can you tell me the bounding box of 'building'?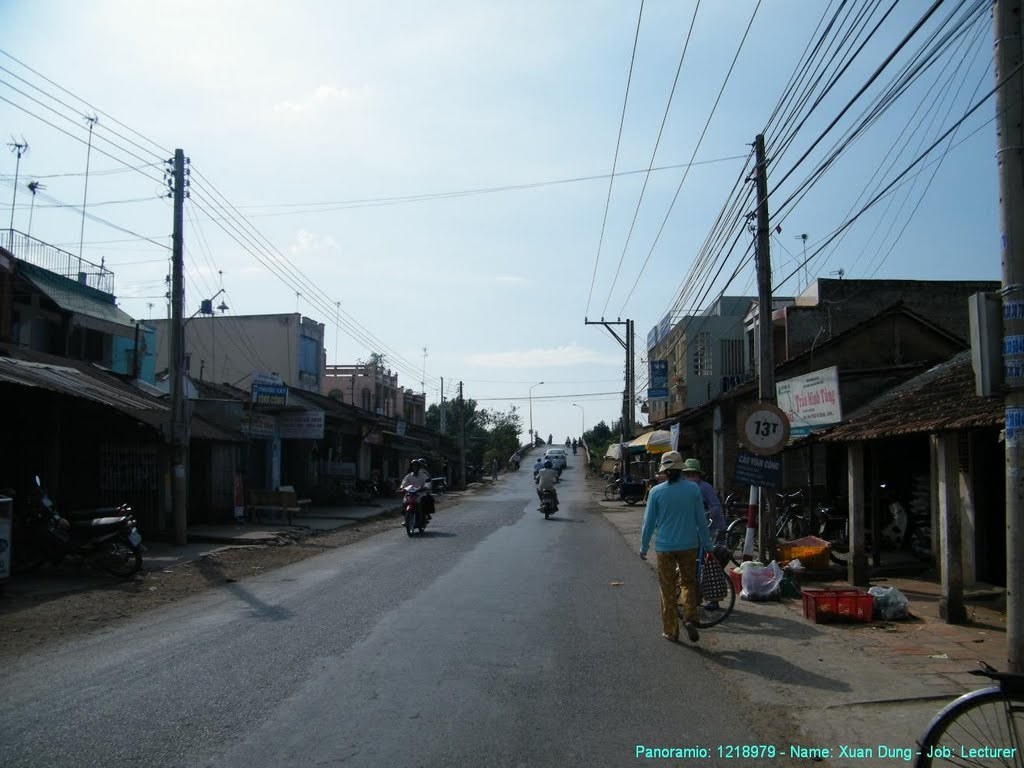
<bbox>742, 276, 1001, 381</bbox>.
